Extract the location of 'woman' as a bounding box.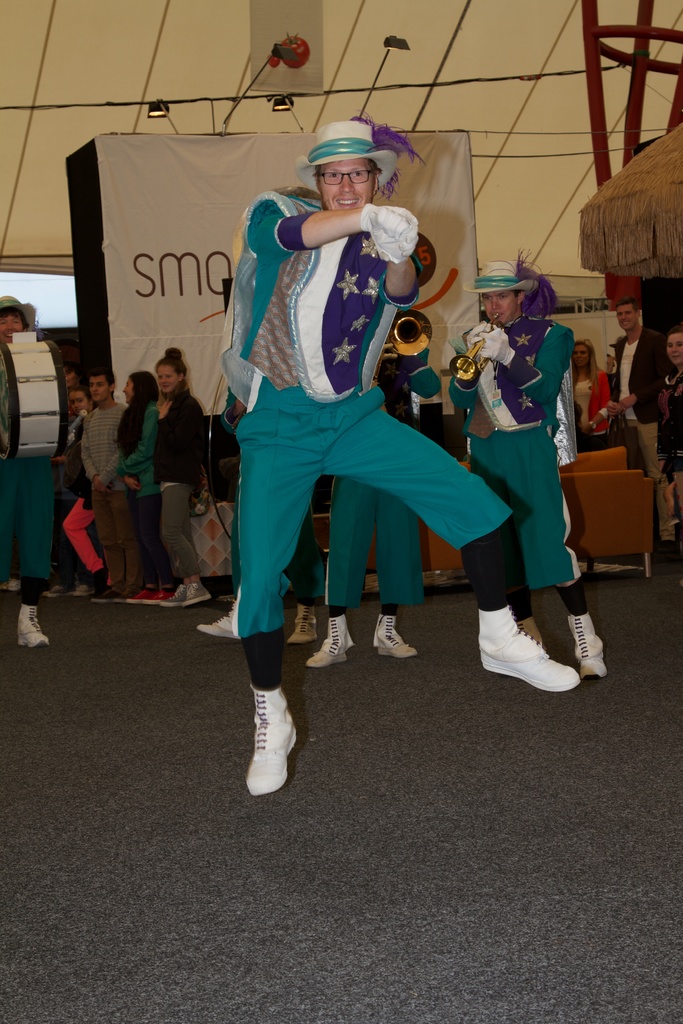
bbox=(643, 325, 681, 570).
